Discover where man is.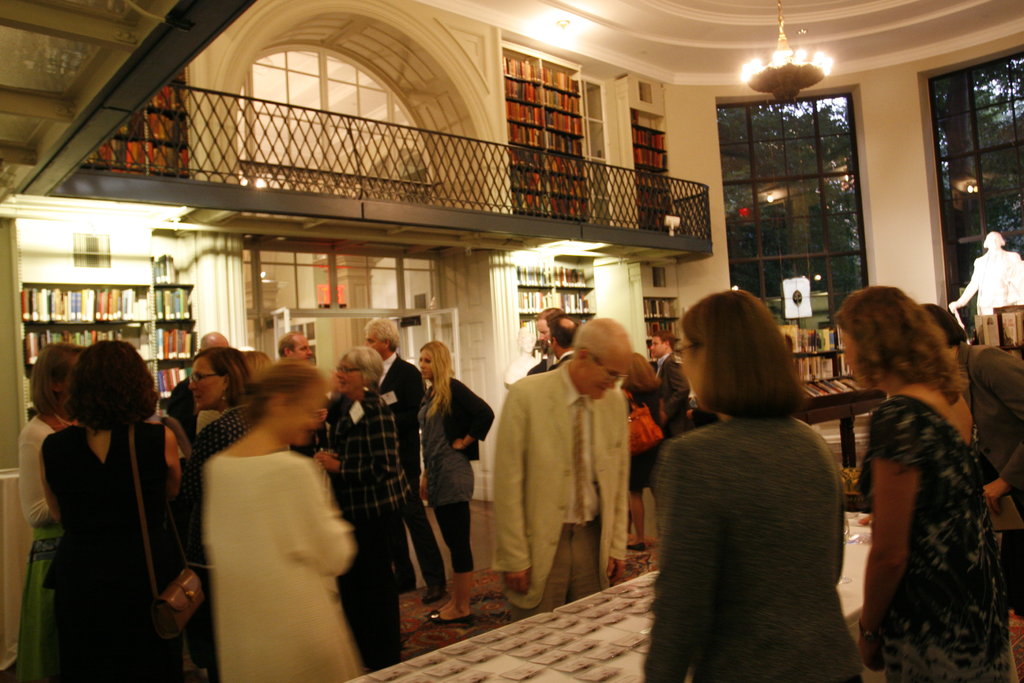
Discovered at {"left": 170, "top": 328, "right": 230, "bottom": 441}.
